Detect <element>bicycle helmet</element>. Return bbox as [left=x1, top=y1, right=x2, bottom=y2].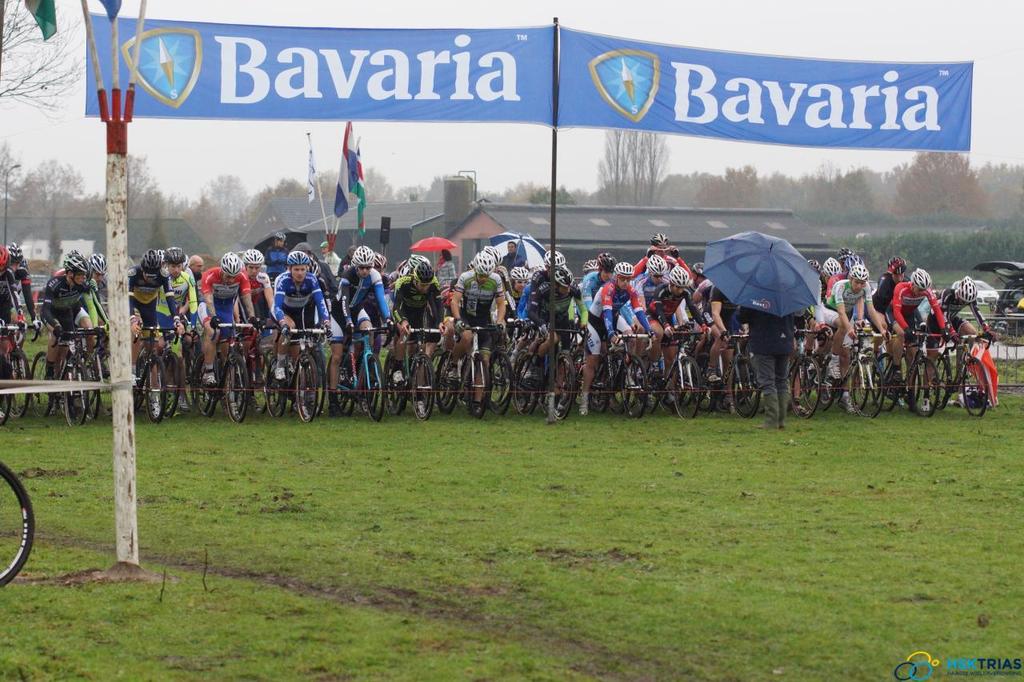
[left=6, top=241, right=24, bottom=262].
